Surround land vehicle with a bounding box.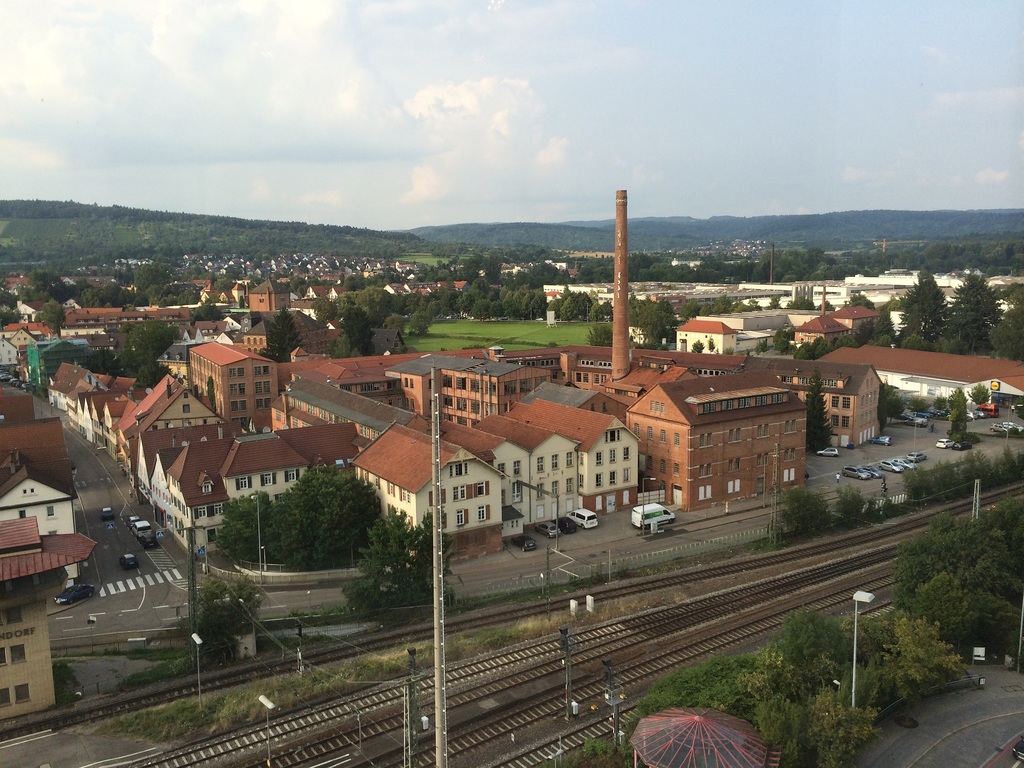
x1=974, y1=400, x2=1000, y2=420.
